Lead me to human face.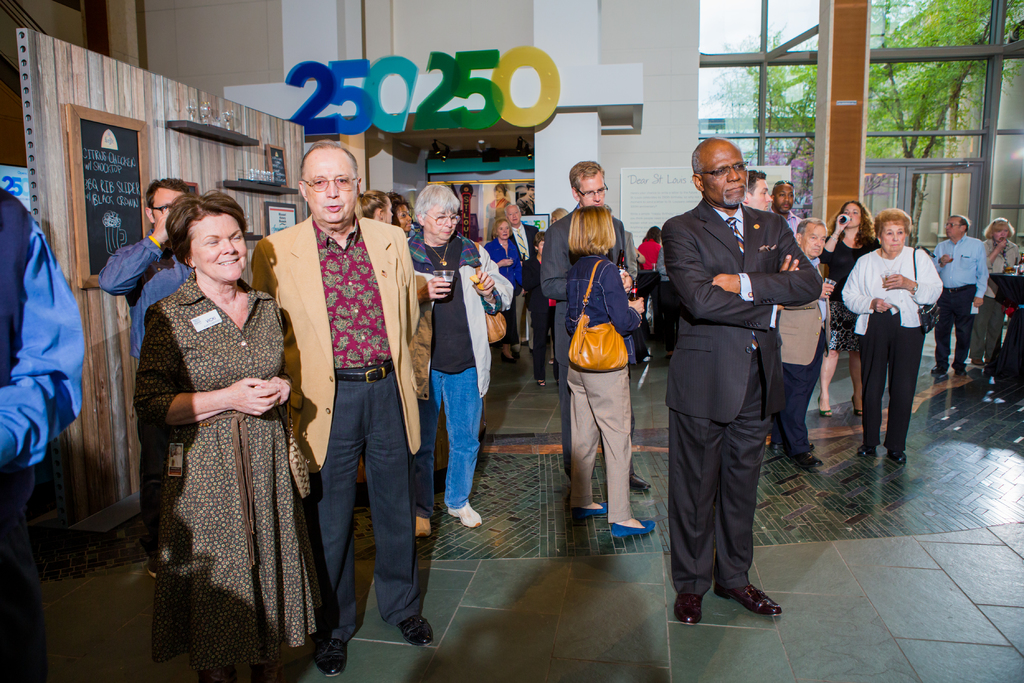
Lead to (580,170,605,206).
